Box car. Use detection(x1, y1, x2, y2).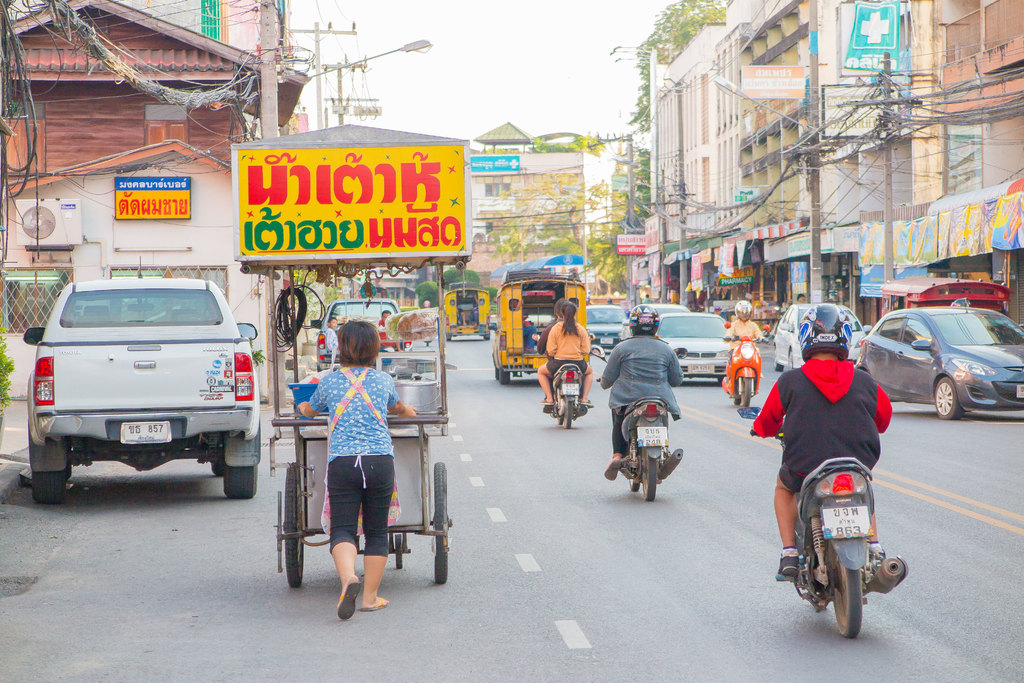
detection(775, 301, 865, 372).
